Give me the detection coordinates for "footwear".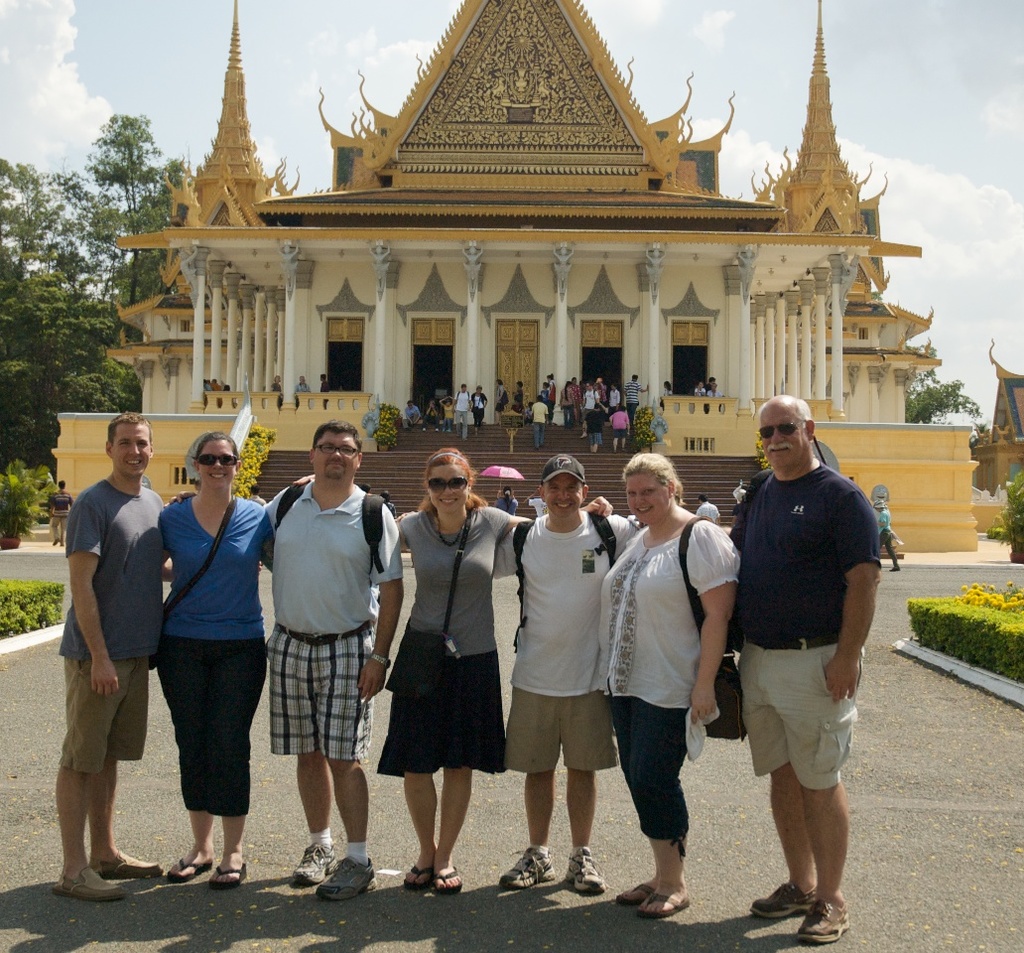
BBox(435, 861, 465, 896).
